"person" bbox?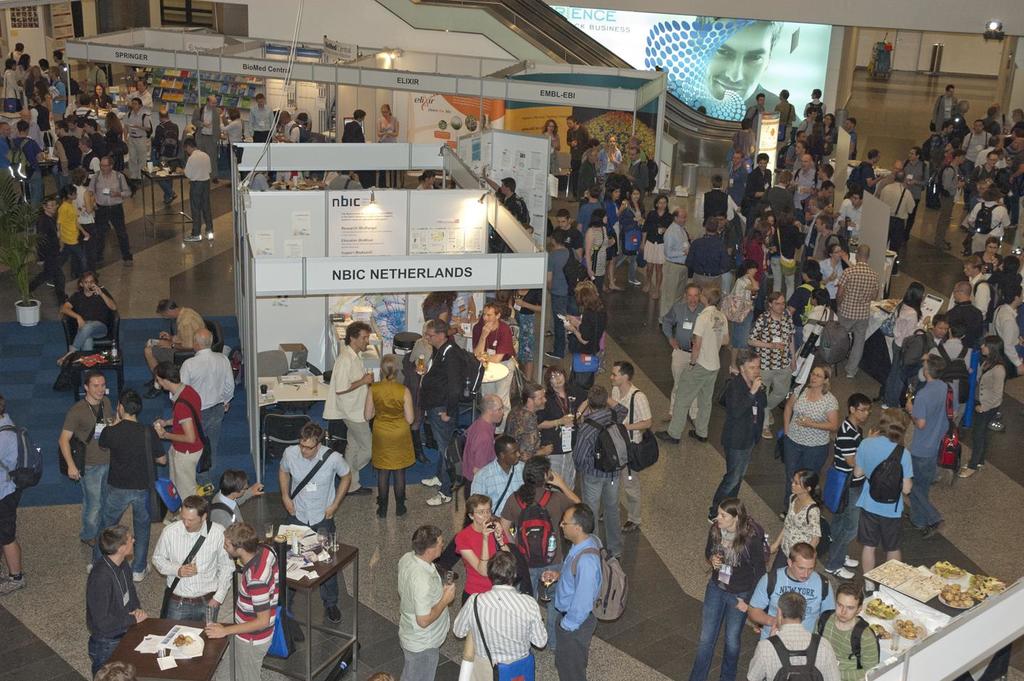
843,118,857,161
